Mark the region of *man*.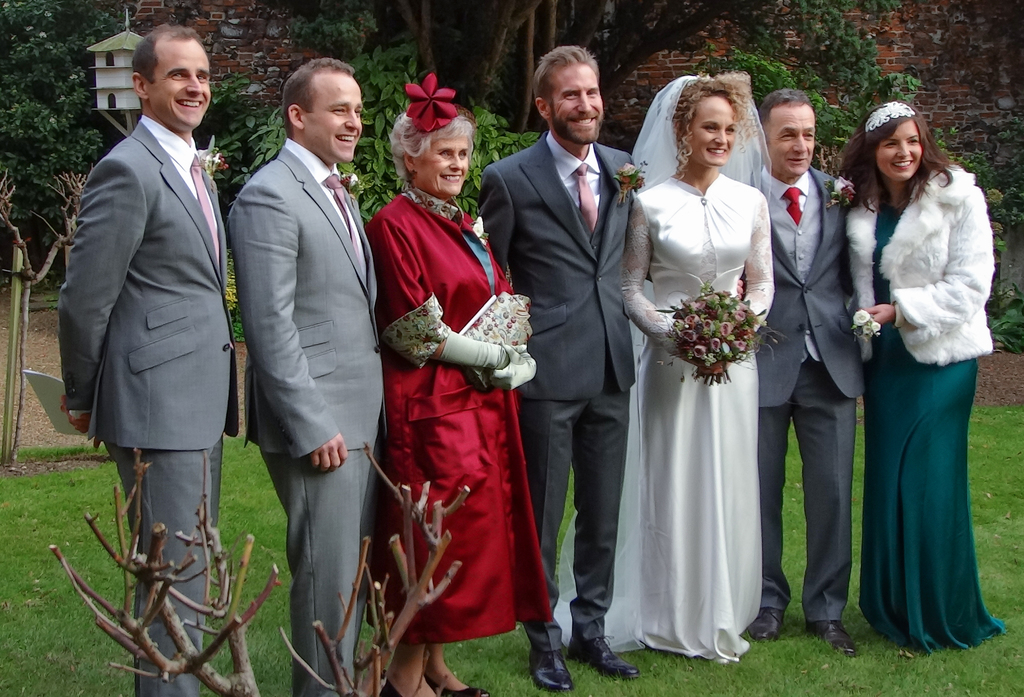
Region: left=745, top=83, right=854, bottom=668.
